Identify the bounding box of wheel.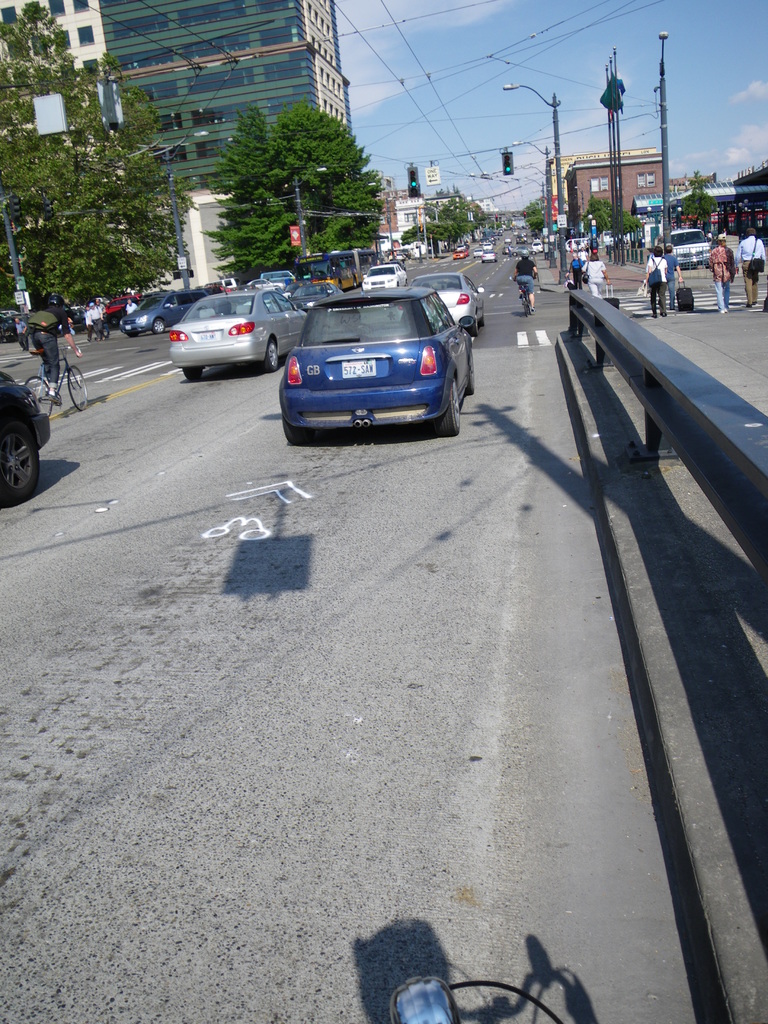
box=[462, 351, 473, 395].
